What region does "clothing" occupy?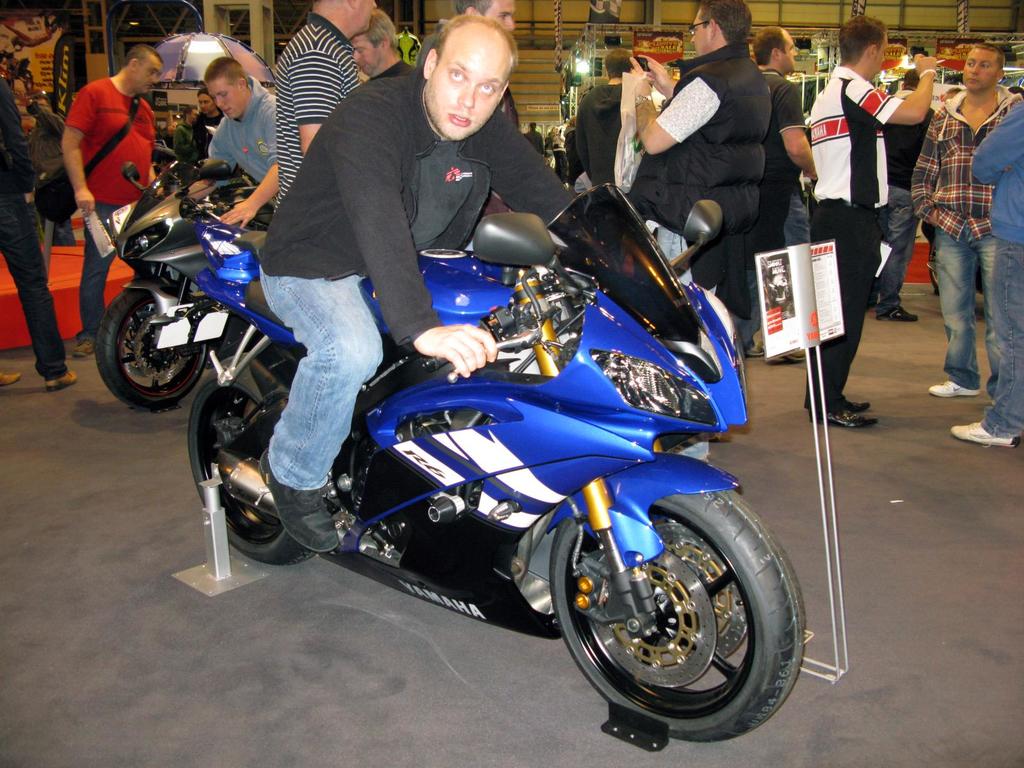
rect(0, 71, 67, 383).
